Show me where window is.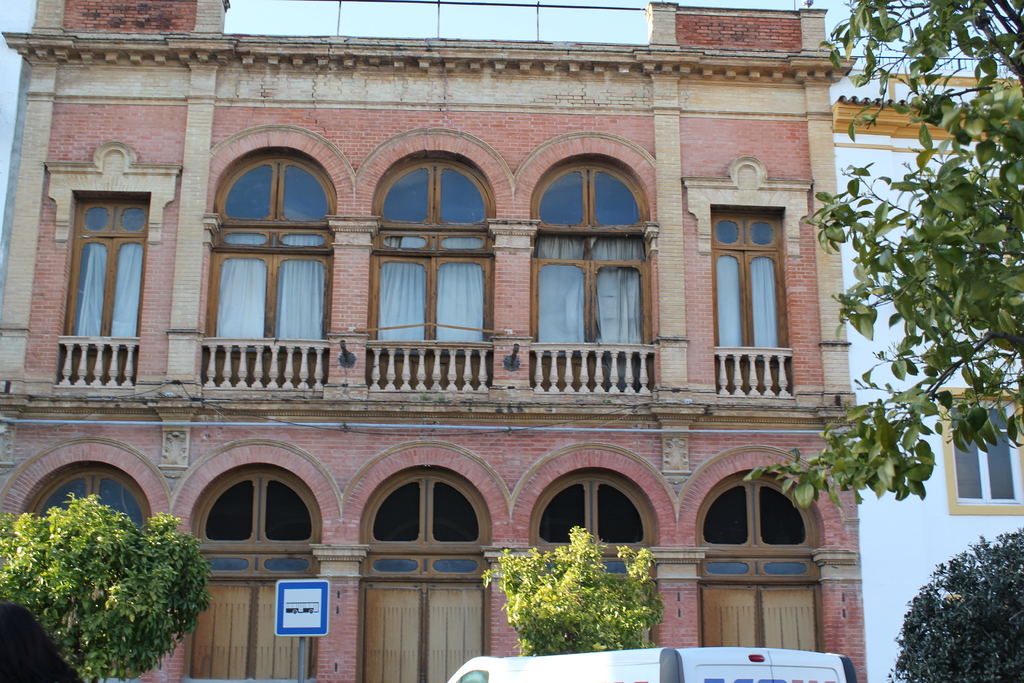
window is at {"x1": 529, "y1": 462, "x2": 661, "y2": 652}.
